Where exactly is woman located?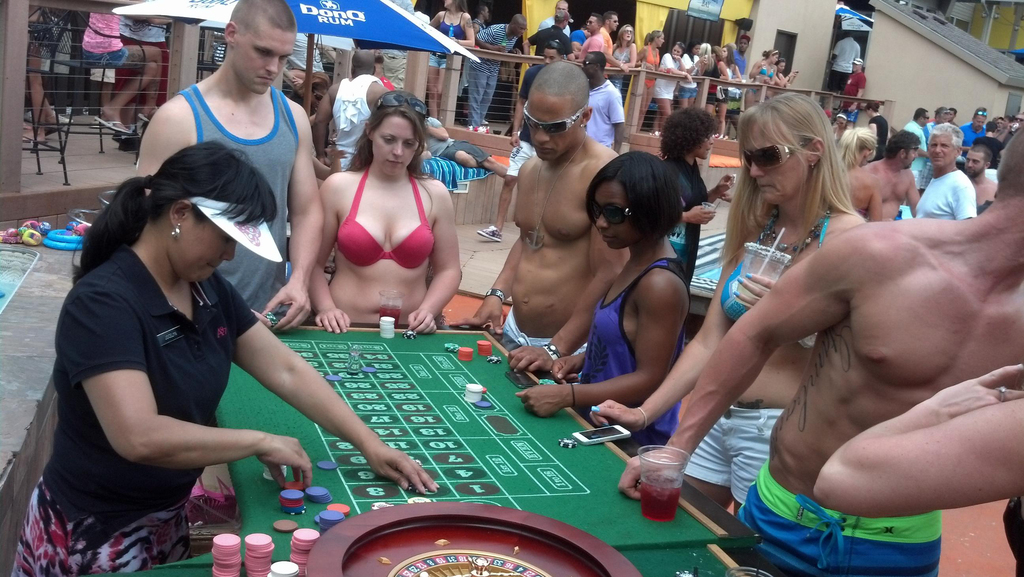
Its bounding box is l=708, t=46, r=731, b=99.
